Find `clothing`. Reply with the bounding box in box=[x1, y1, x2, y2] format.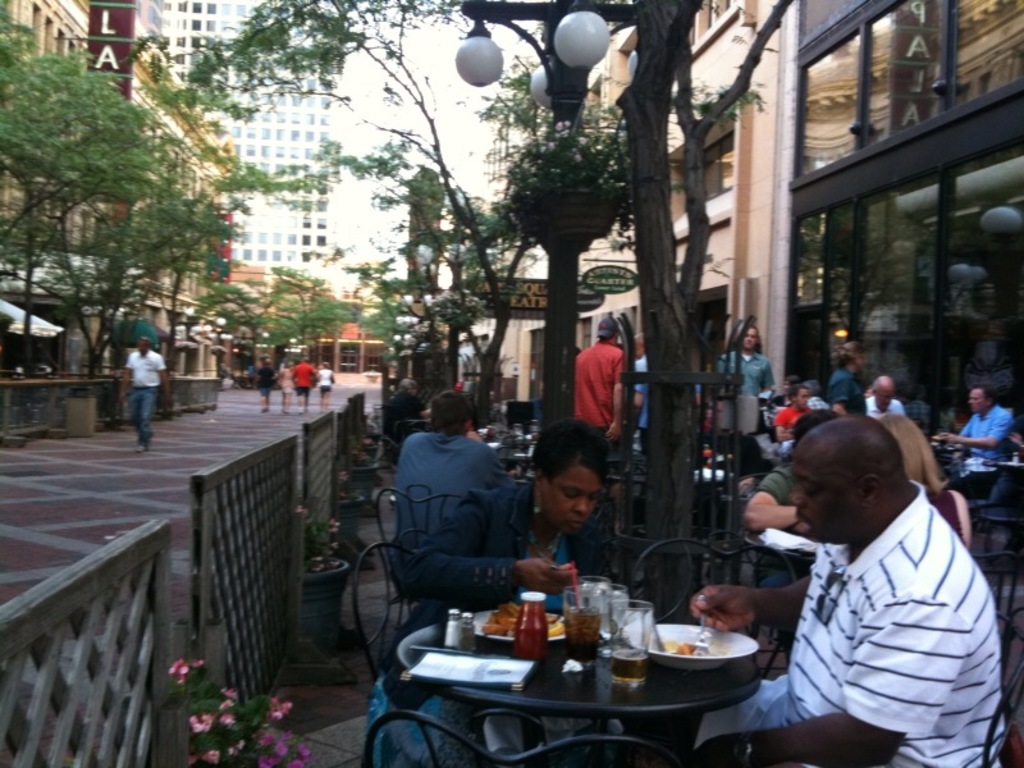
box=[804, 392, 831, 408].
